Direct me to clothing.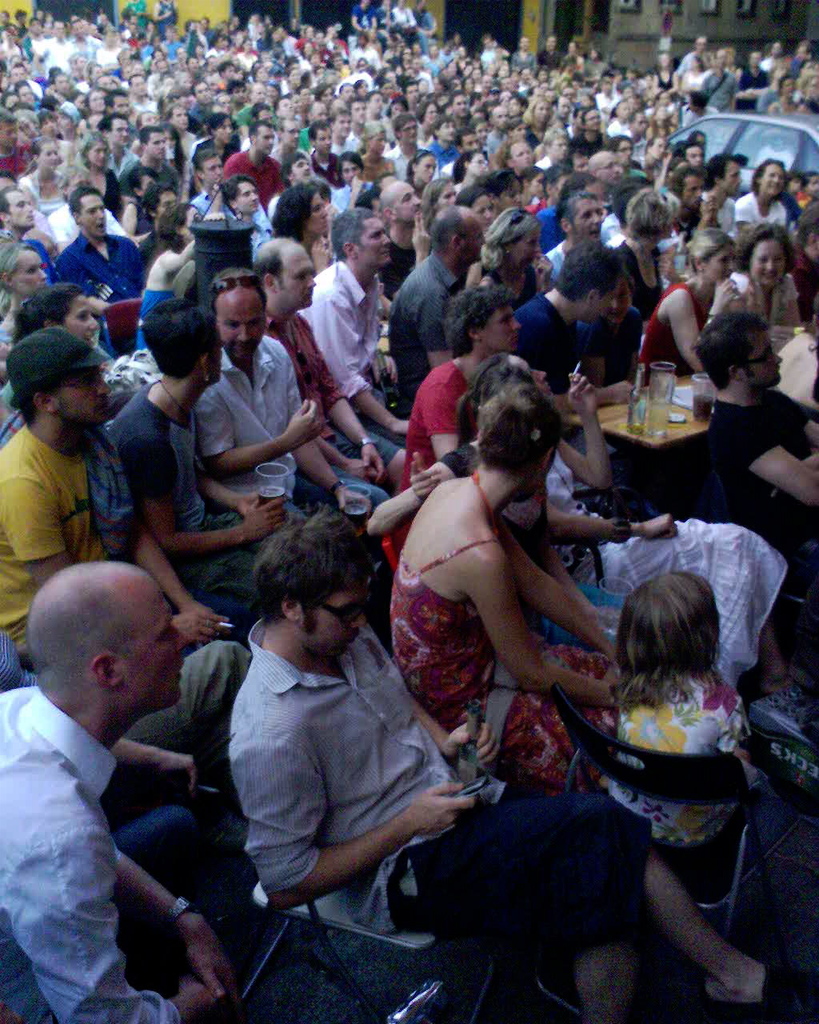
Direction: bbox=[108, 377, 266, 603].
